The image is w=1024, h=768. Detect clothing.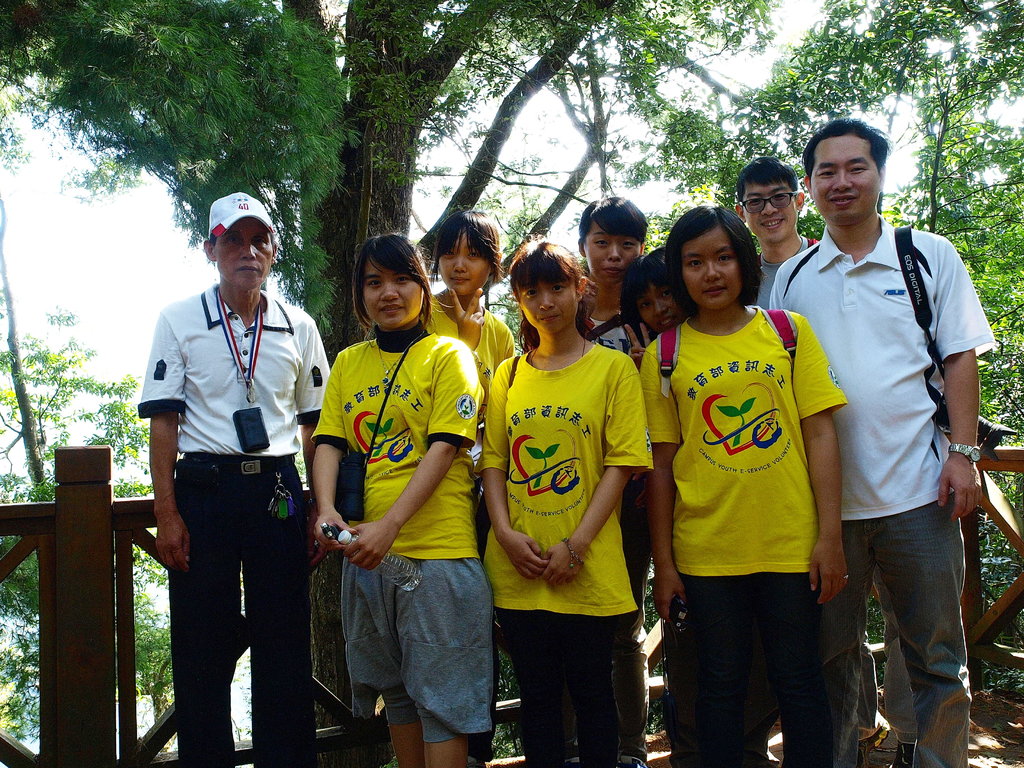
Detection: pyautogui.locateOnScreen(477, 346, 652, 765).
